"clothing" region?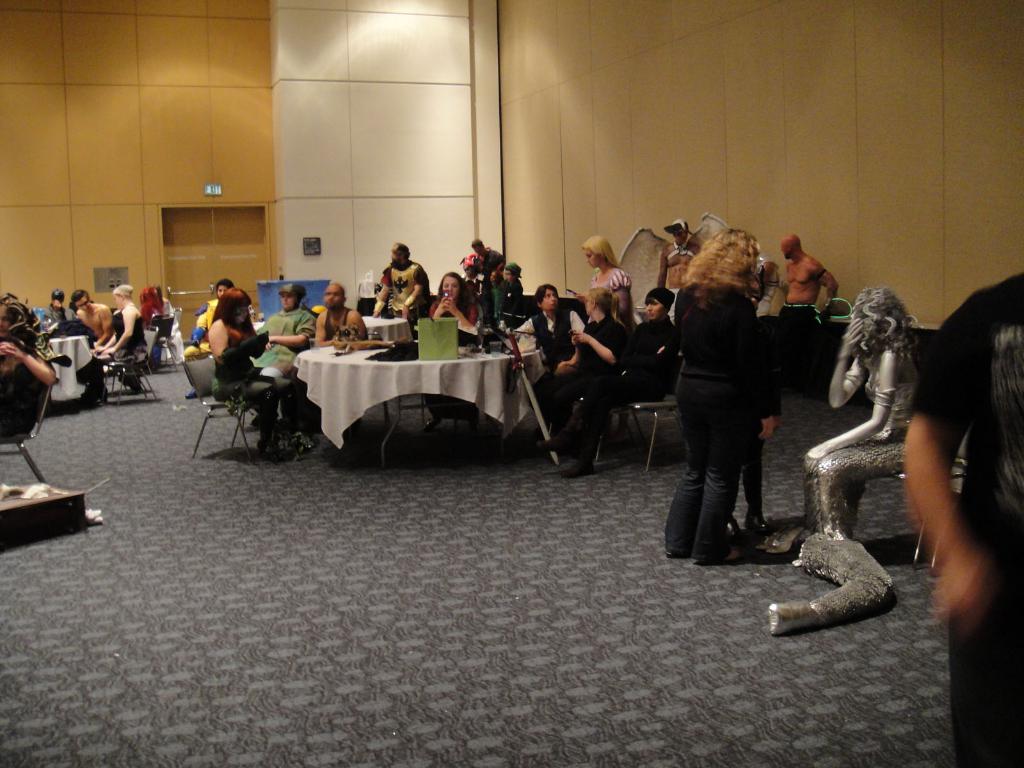
0/333/68/381
